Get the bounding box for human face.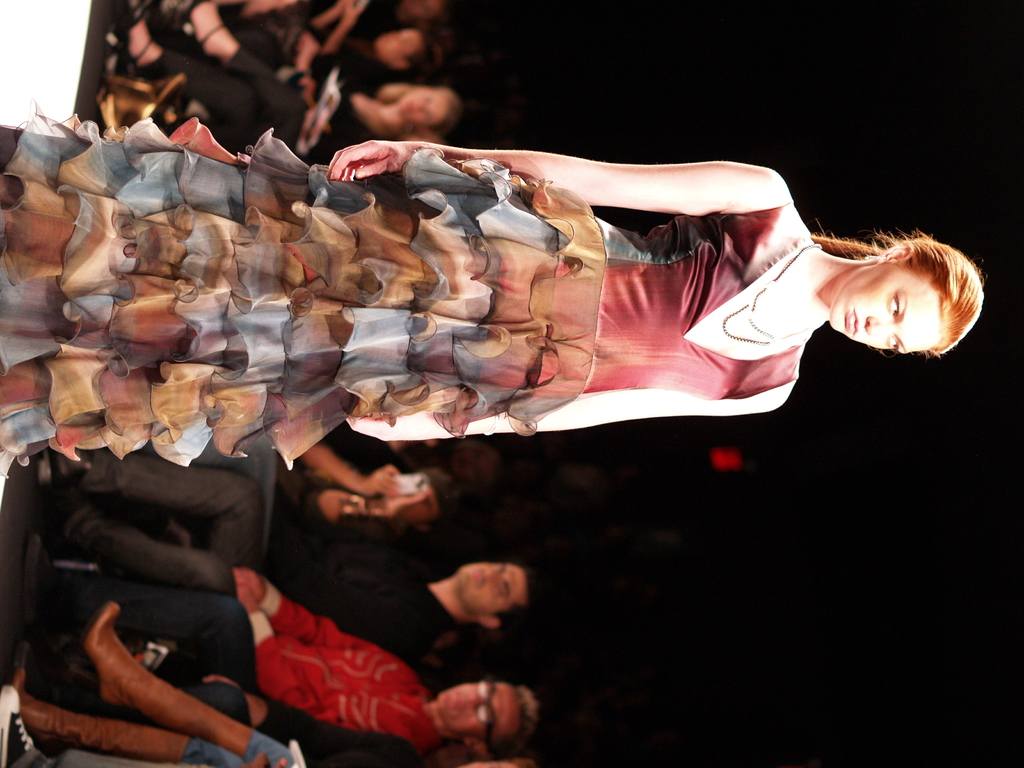
392, 79, 451, 128.
